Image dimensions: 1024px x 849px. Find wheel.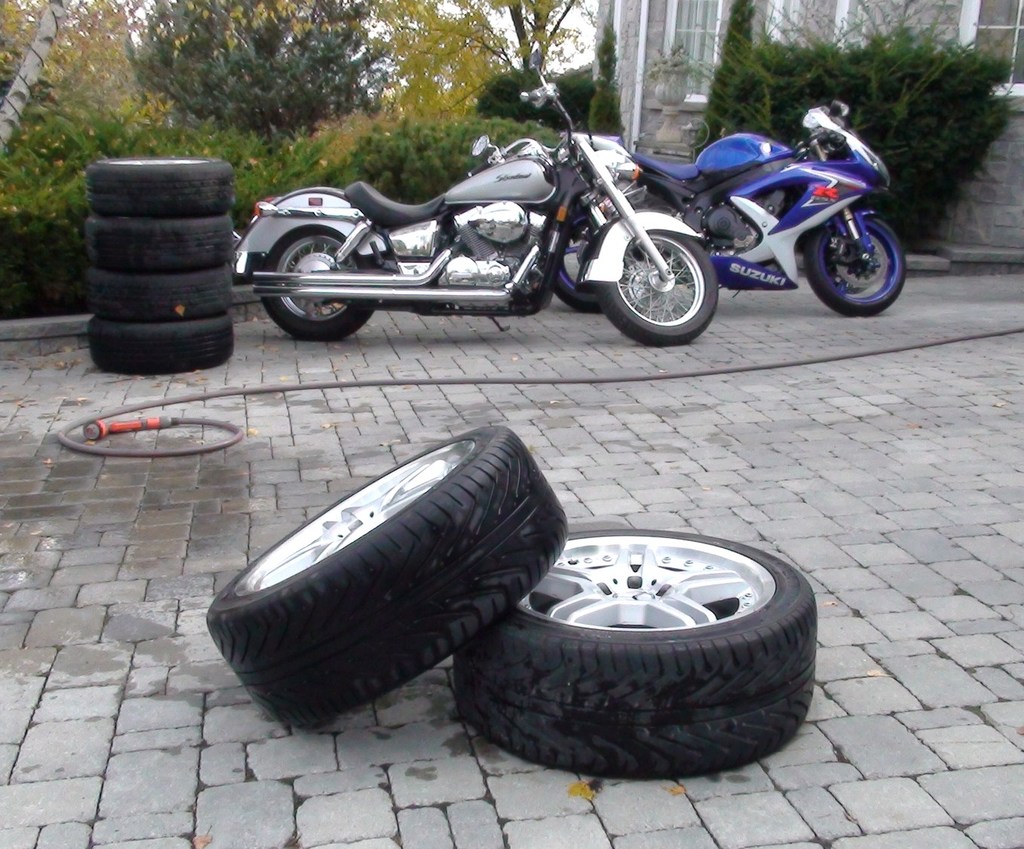
{"left": 205, "top": 429, "right": 566, "bottom": 728}.
